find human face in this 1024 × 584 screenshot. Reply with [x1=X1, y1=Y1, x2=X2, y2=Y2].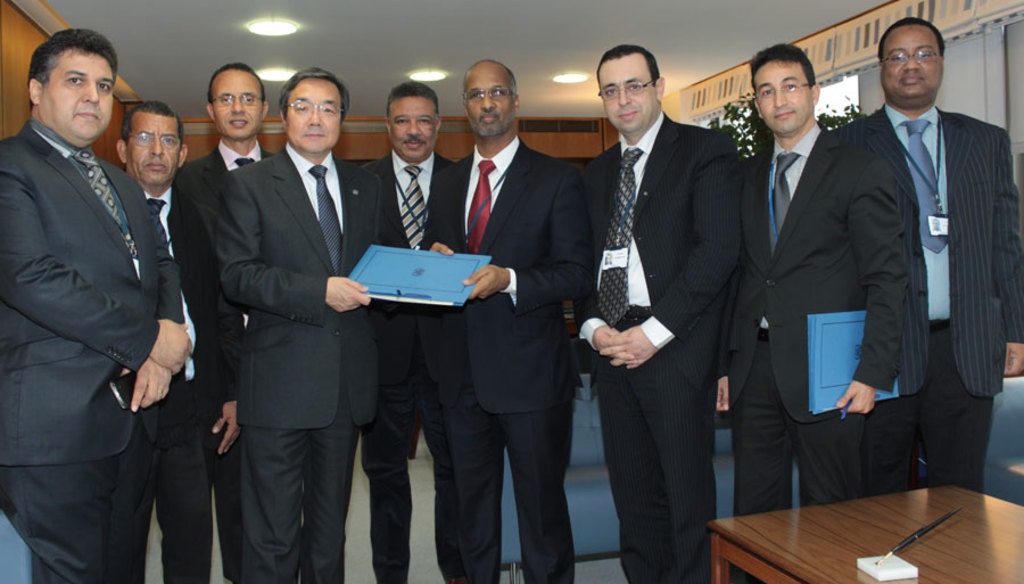
[x1=217, y1=68, x2=263, y2=141].
